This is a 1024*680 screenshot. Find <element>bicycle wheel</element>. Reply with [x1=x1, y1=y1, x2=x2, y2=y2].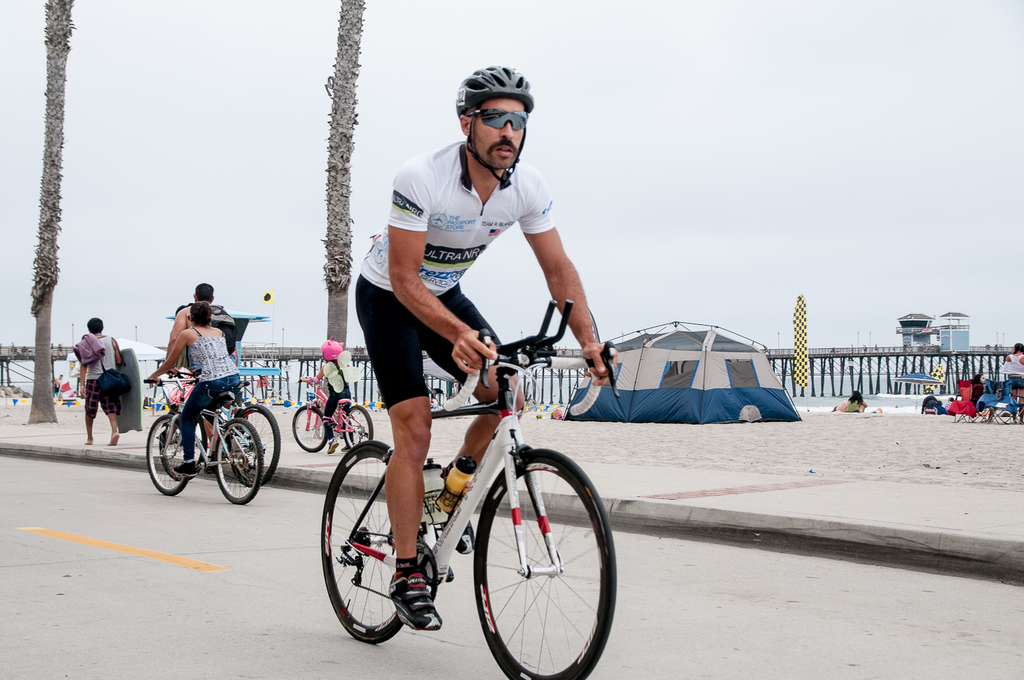
[x1=142, y1=419, x2=192, y2=500].
